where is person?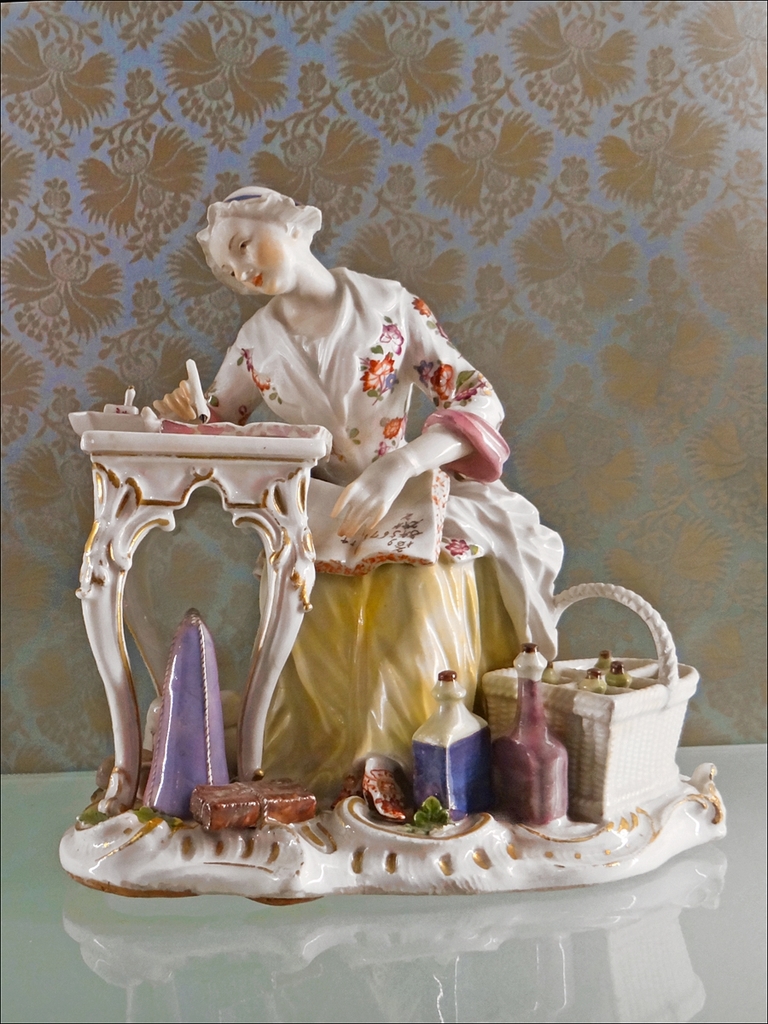
142:183:572:813.
